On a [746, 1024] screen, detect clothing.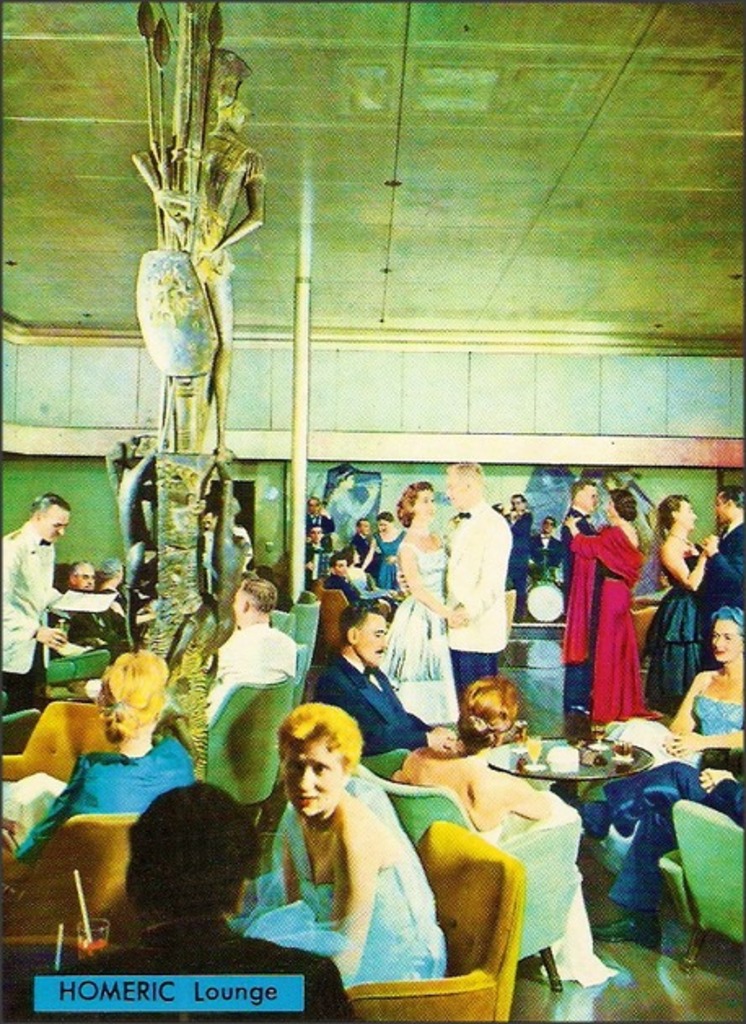
x1=591, y1=757, x2=744, y2=905.
